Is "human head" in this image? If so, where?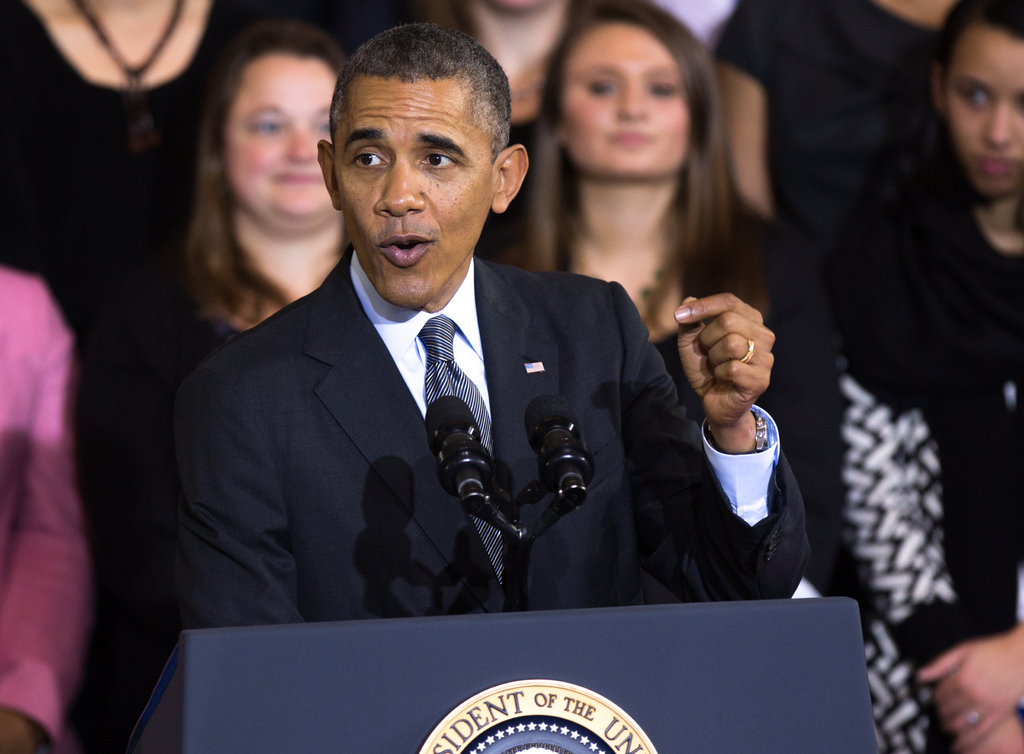
Yes, at rect(200, 24, 349, 238).
